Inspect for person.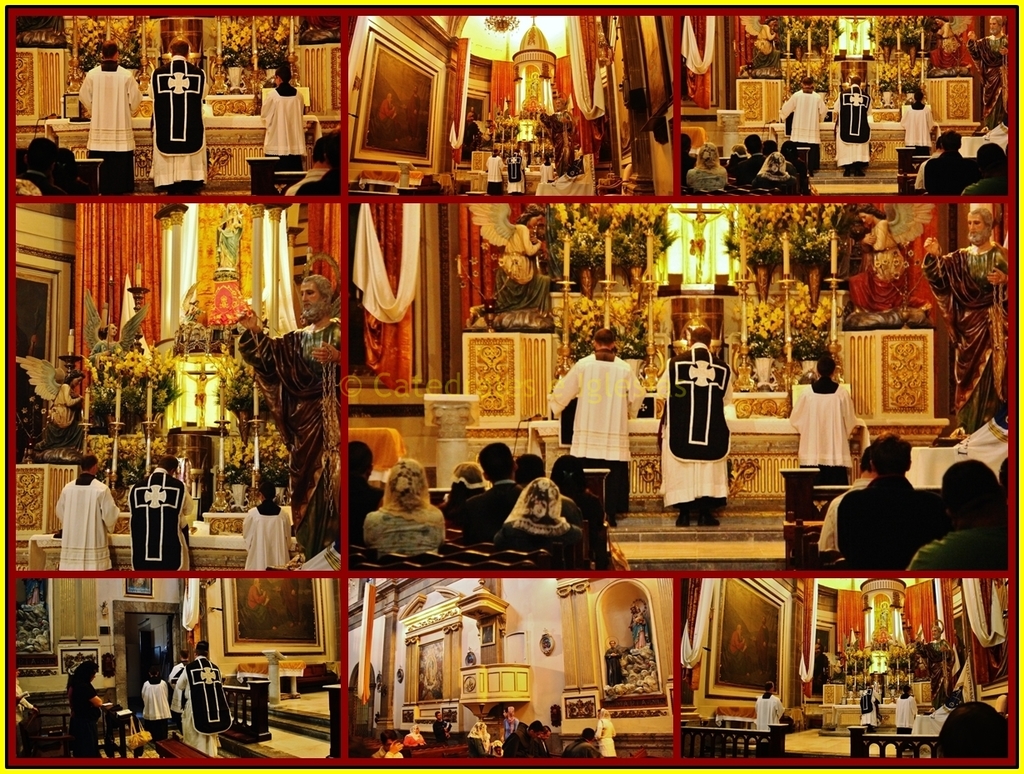
Inspection: [x1=244, y1=472, x2=294, y2=569].
